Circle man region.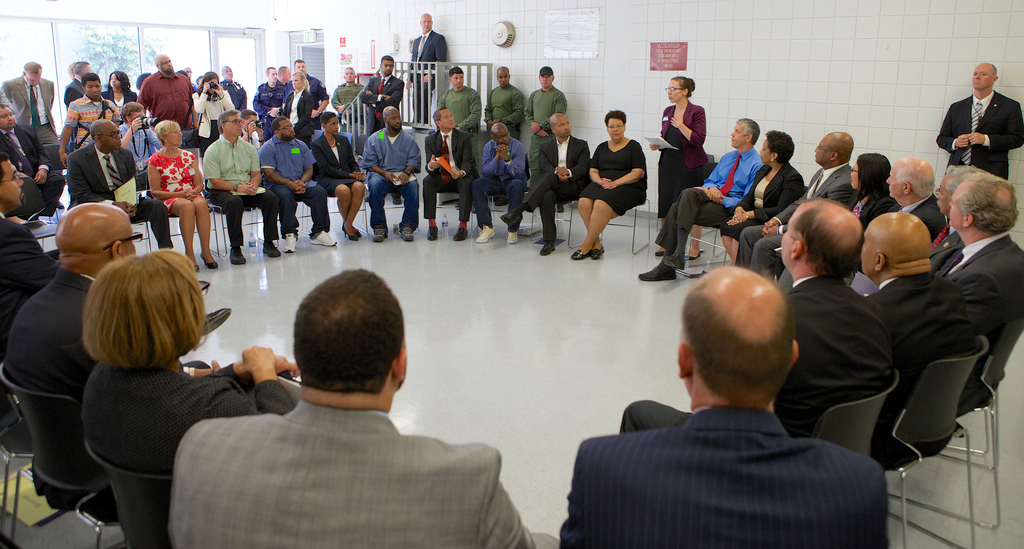
Region: detection(928, 59, 1023, 185).
